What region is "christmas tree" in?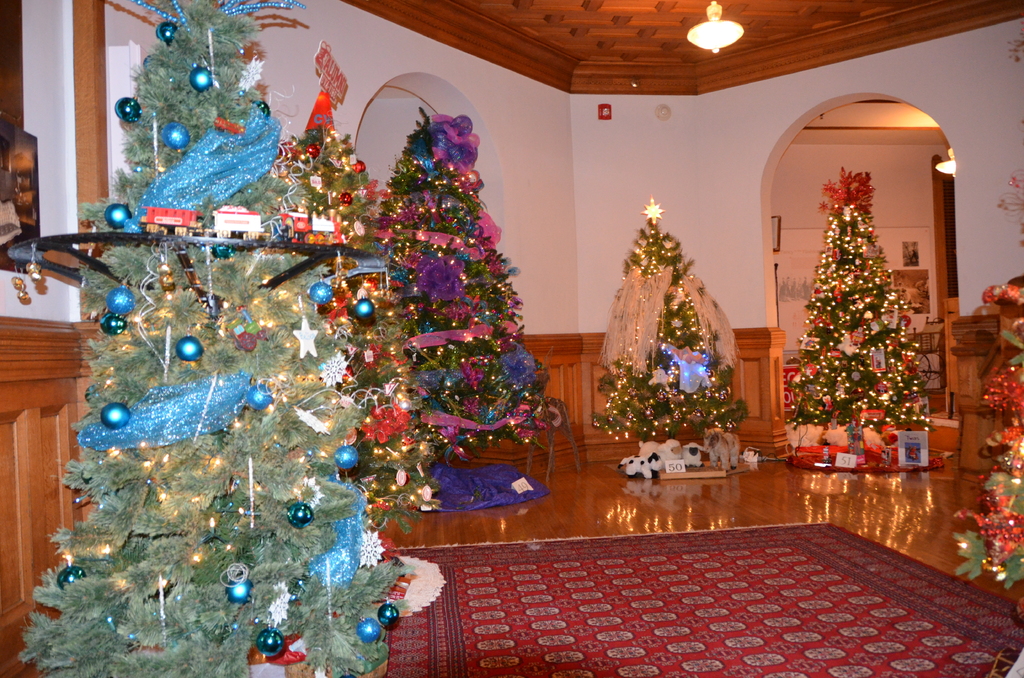
BBox(278, 90, 444, 512).
